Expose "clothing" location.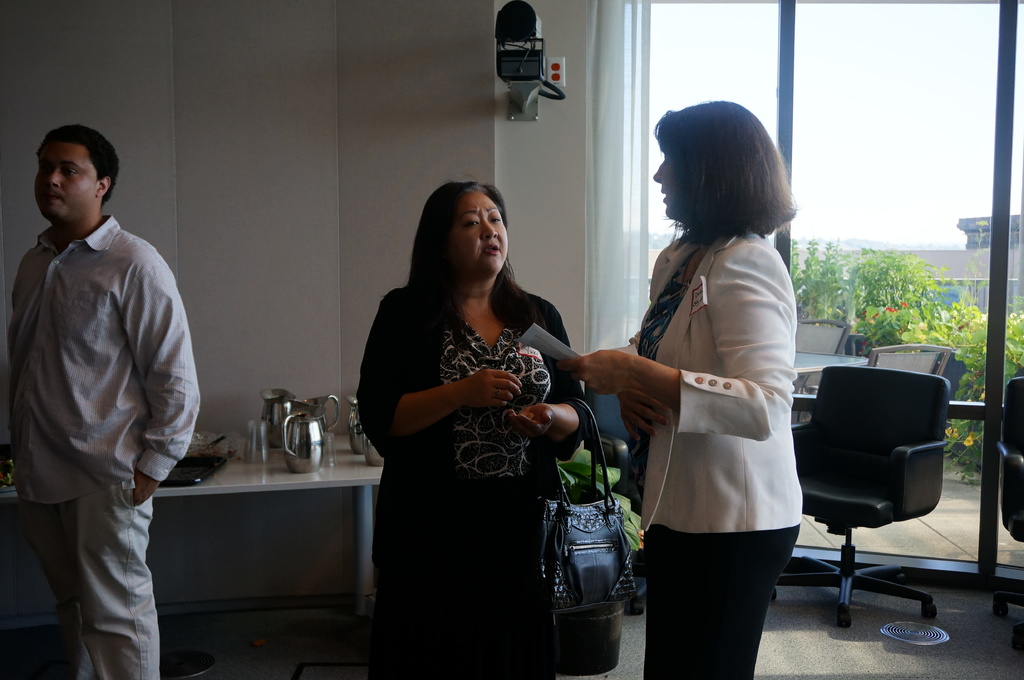
Exposed at Rect(353, 287, 600, 679).
